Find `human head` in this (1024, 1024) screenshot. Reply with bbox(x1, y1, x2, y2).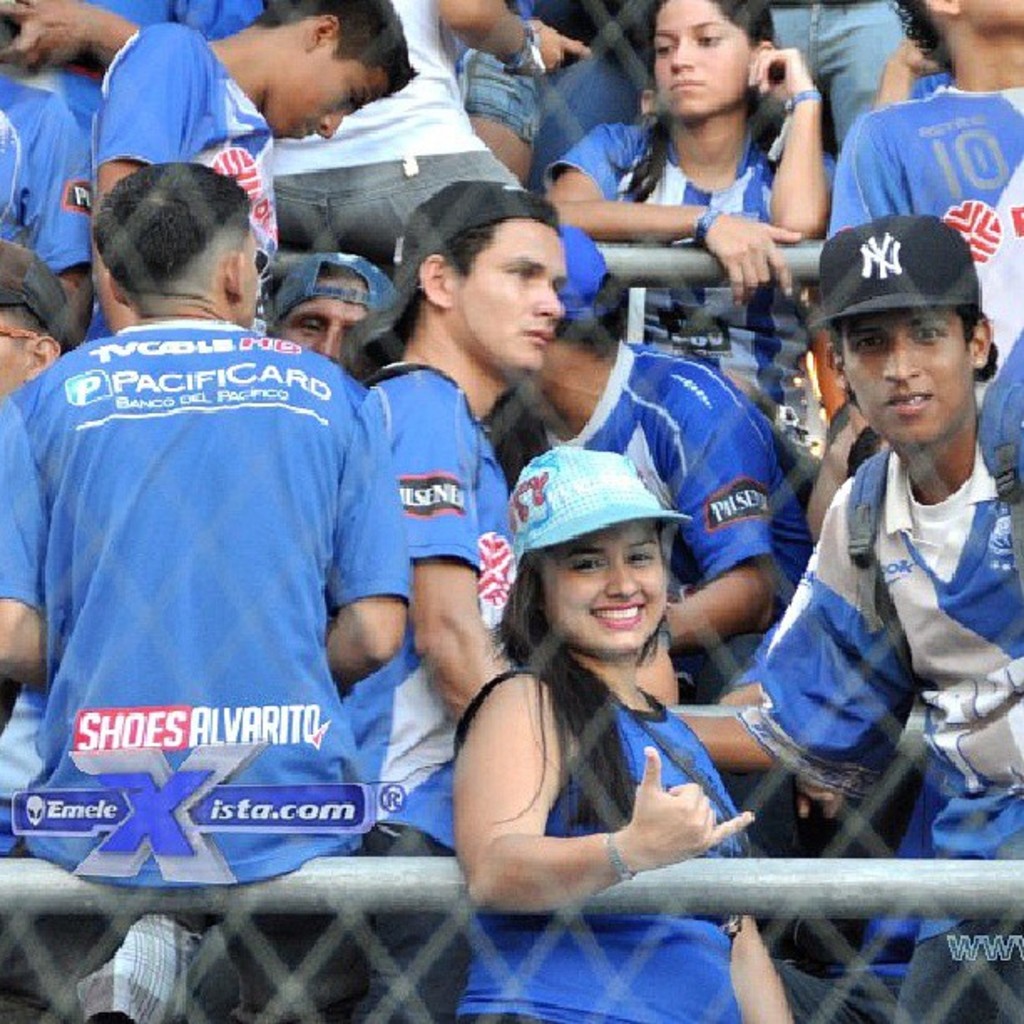
bbox(514, 445, 696, 659).
